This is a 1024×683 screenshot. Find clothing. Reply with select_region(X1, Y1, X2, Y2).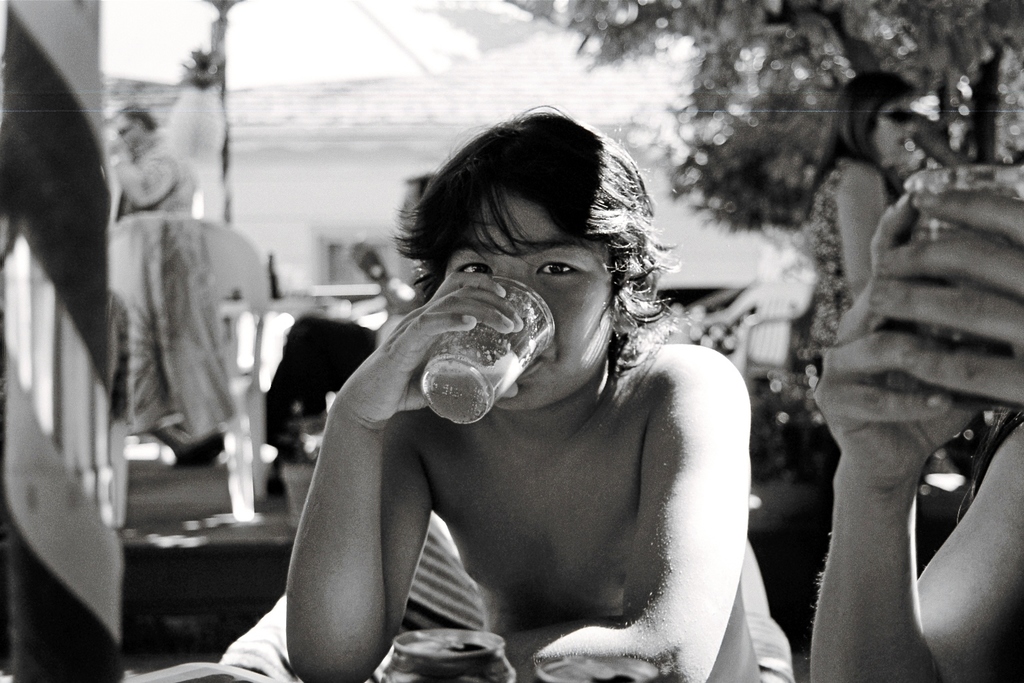
select_region(105, 128, 190, 216).
